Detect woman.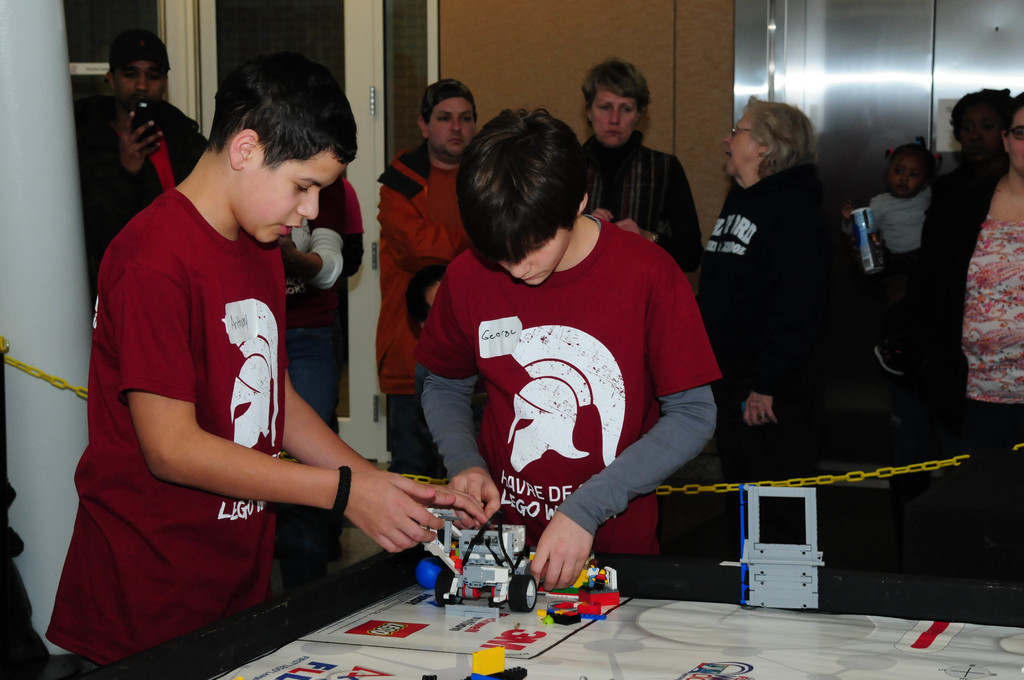
Detected at x1=691 y1=99 x2=845 y2=560.
